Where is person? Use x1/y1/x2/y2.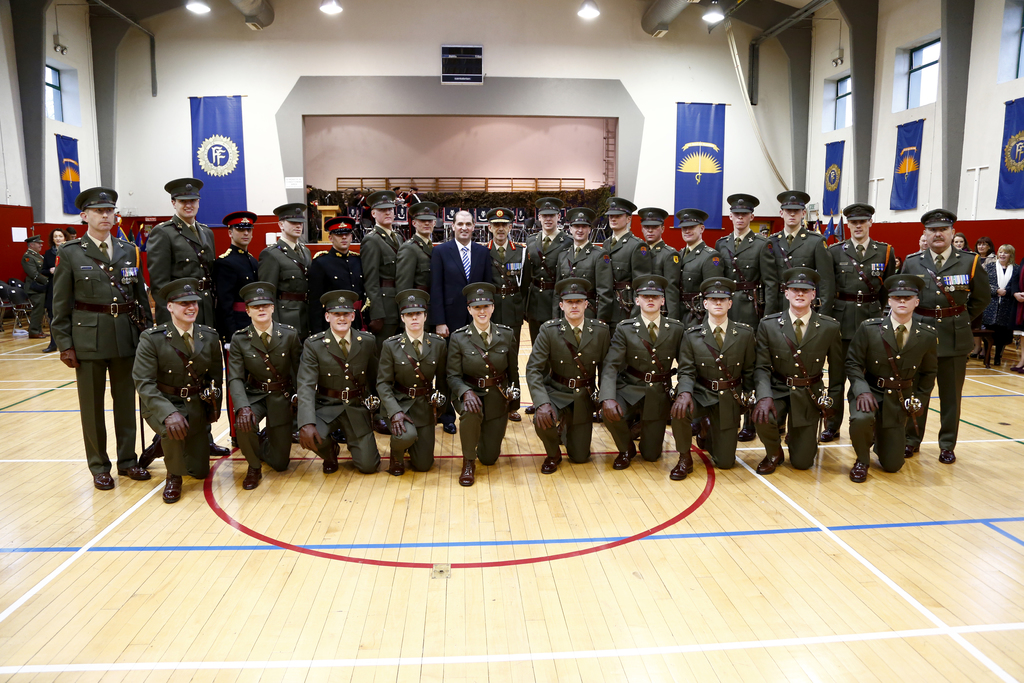
986/243/1020/368.
